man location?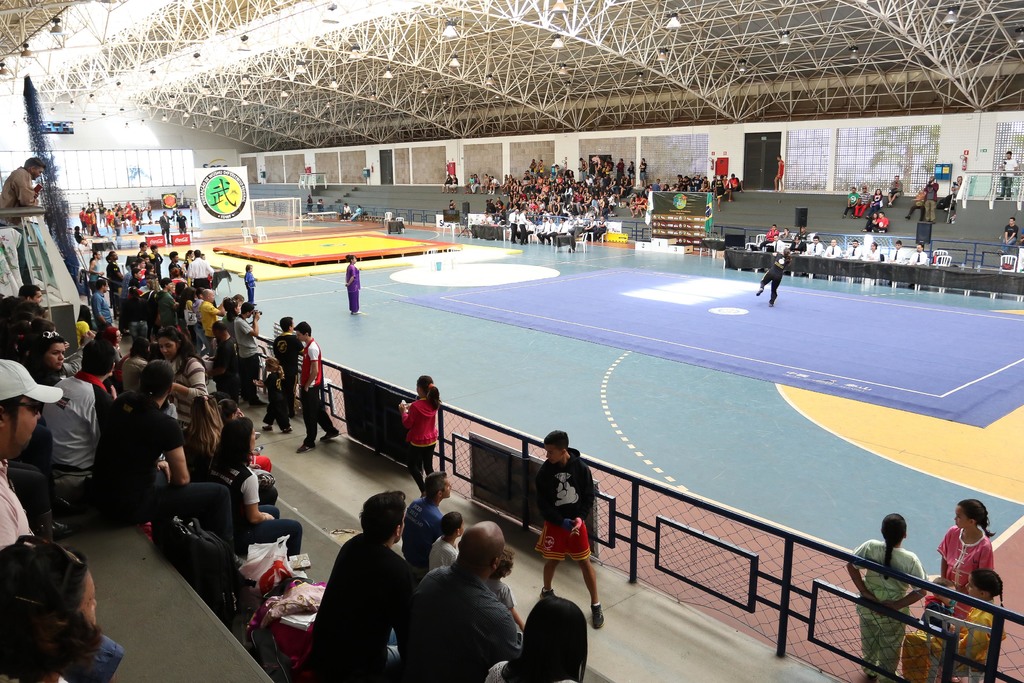
x1=1000 y1=214 x2=1016 y2=256
